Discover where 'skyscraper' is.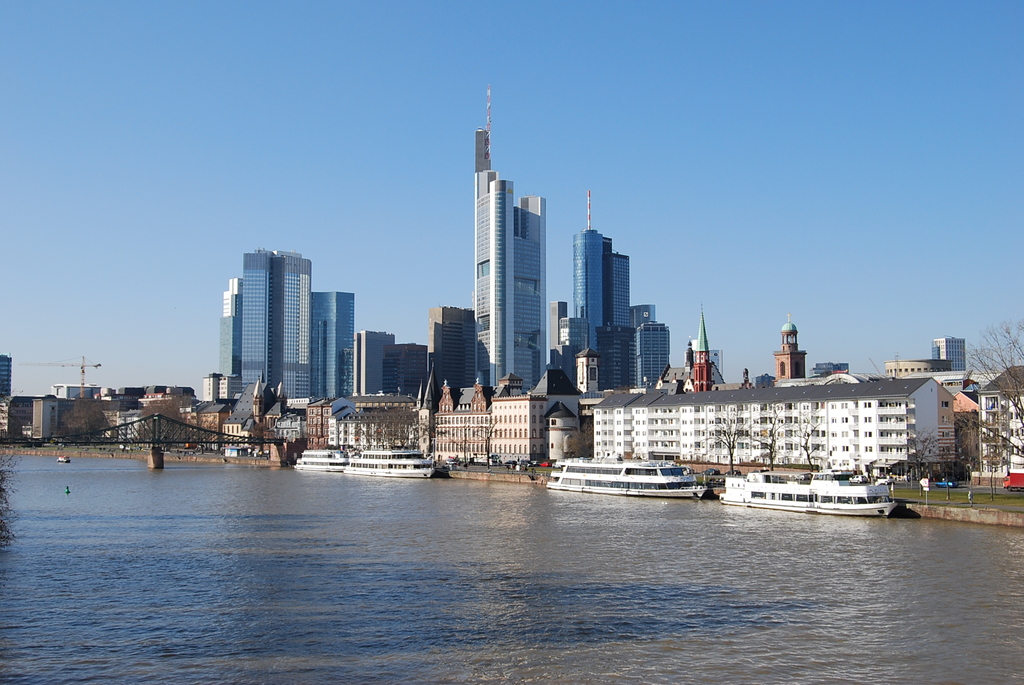
Discovered at region(467, 116, 545, 397).
